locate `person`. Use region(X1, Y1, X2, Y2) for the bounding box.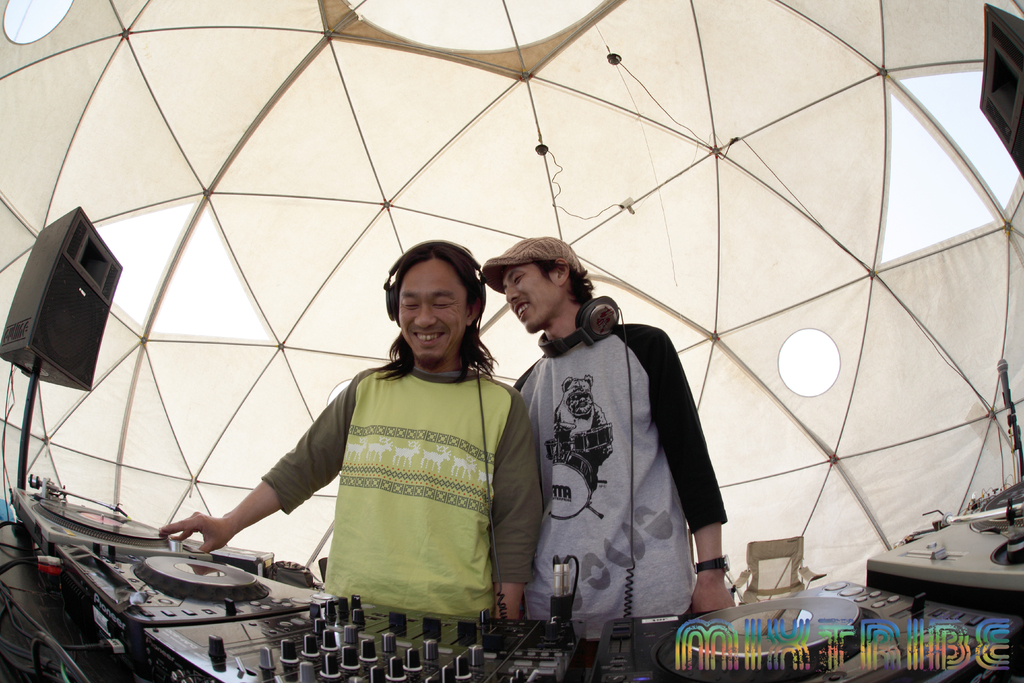
region(471, 231, 743, 630).
